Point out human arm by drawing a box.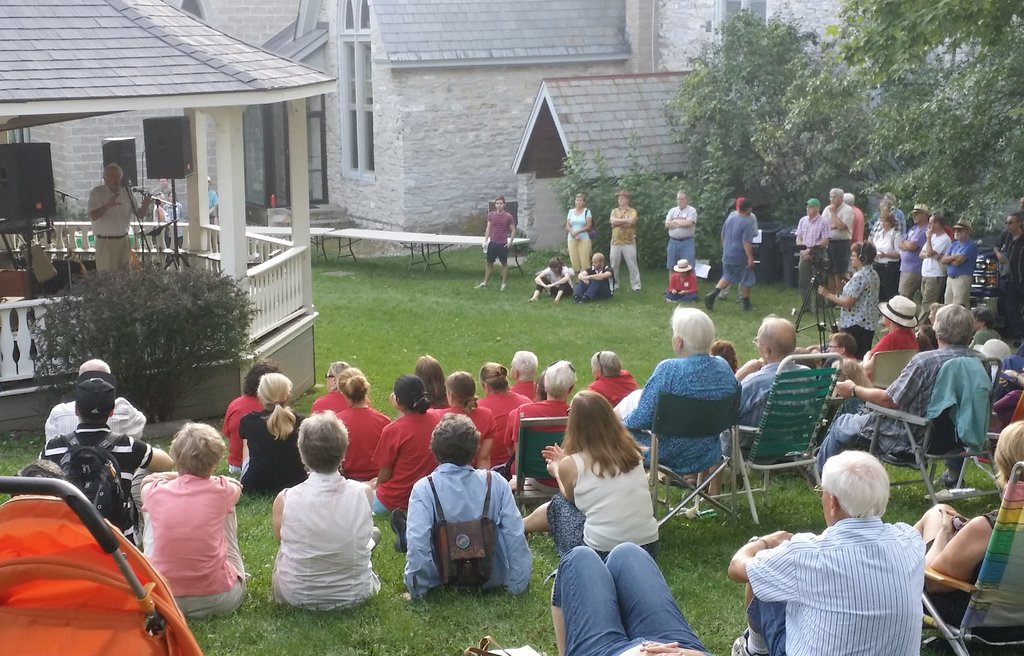
bbox=[724, 527, 799, 605].
